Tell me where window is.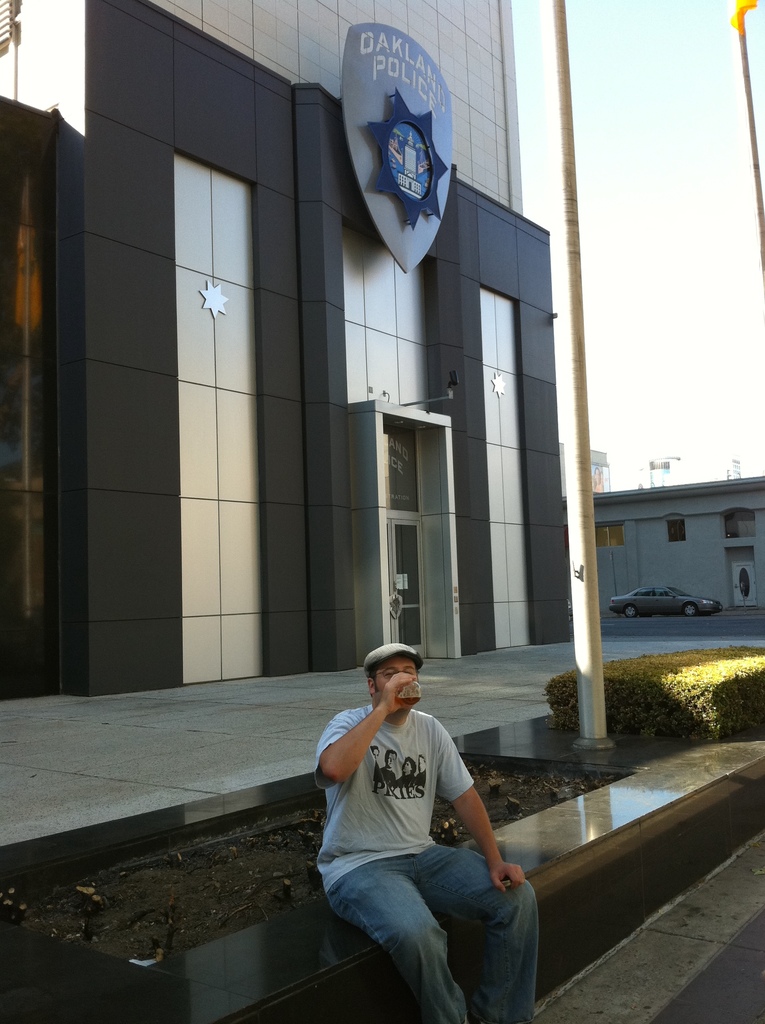
window is at rect(665, 515, 688, 545).
